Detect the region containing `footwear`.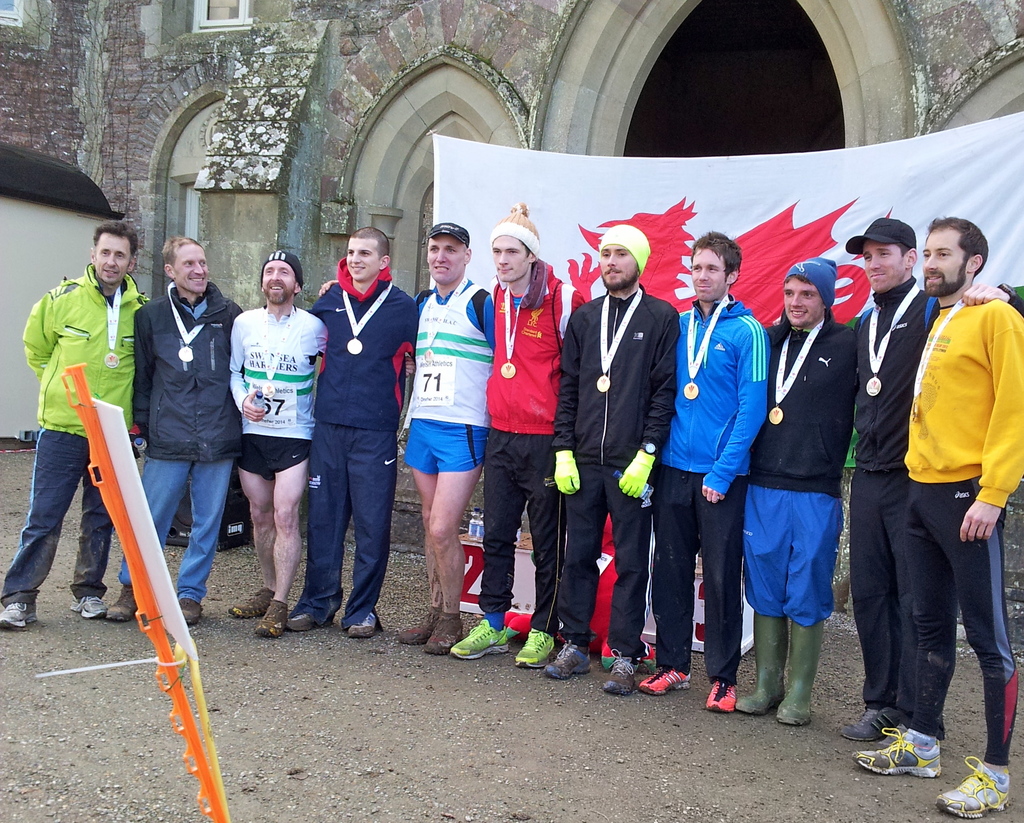
region(778, 621, 829, 725).
